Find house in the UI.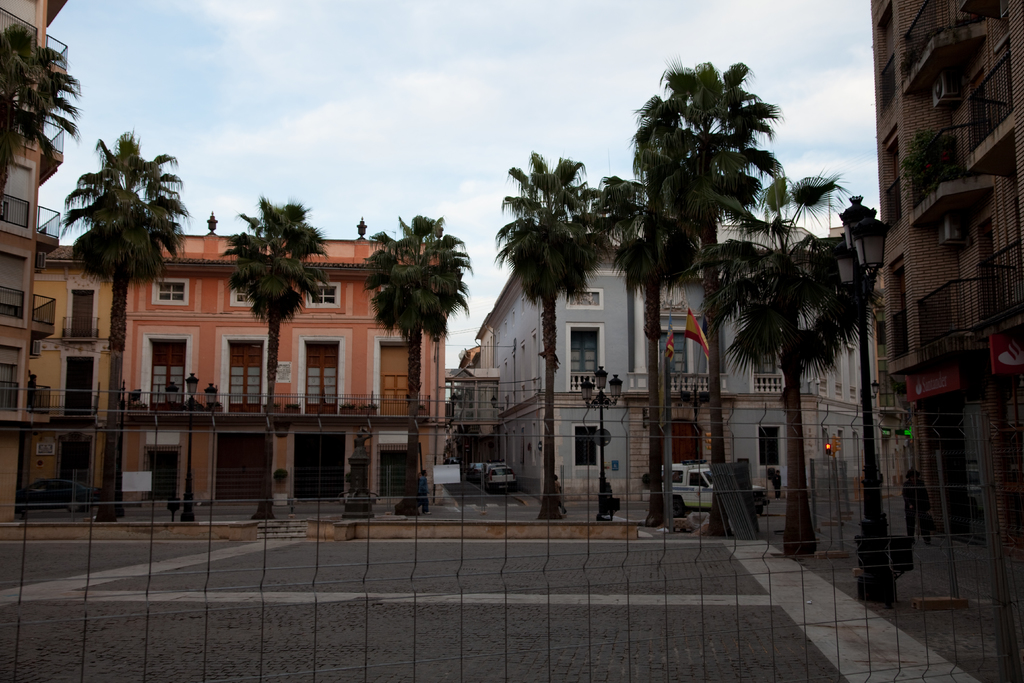
UI element at x1=19 y1=243 x2=125 y2=507.
